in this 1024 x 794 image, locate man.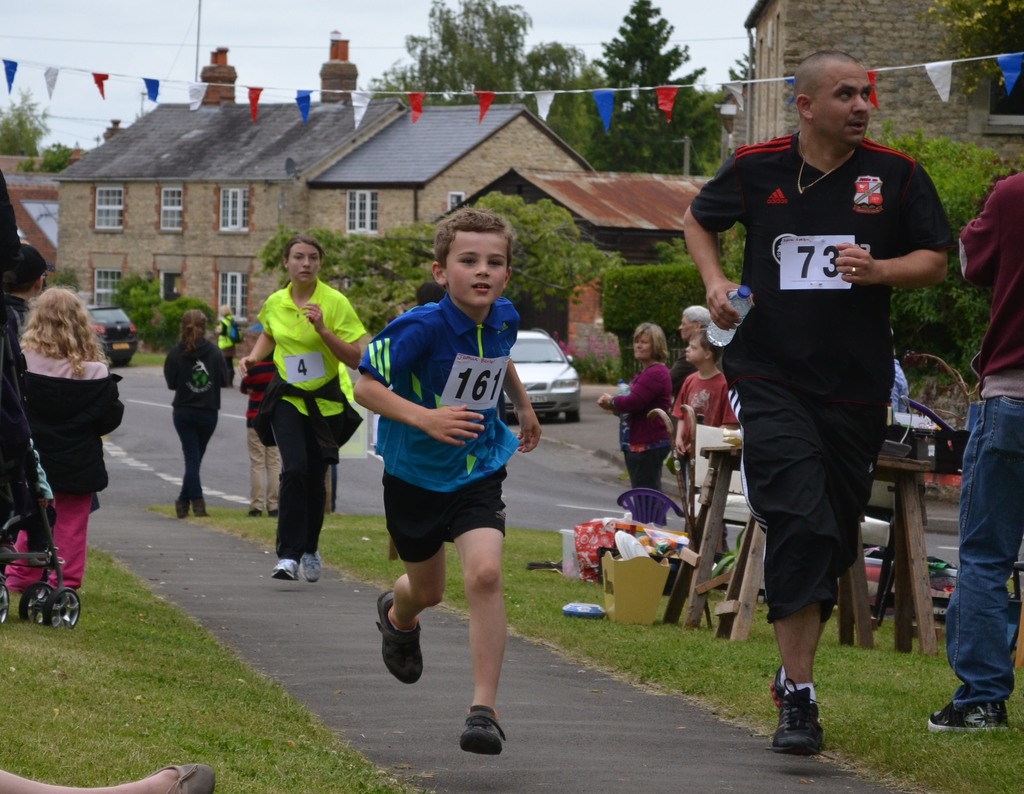
Bounding box: box(668, 301, 712, 396).
